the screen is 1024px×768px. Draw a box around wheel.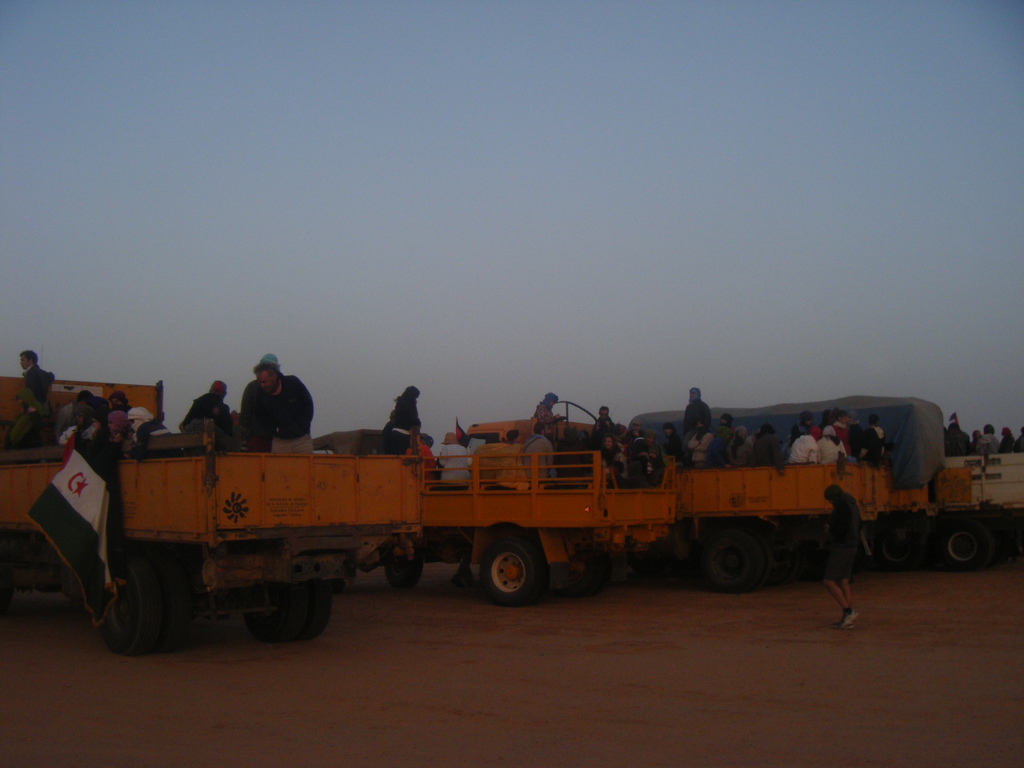
crop(99, 557, 159, 654).
